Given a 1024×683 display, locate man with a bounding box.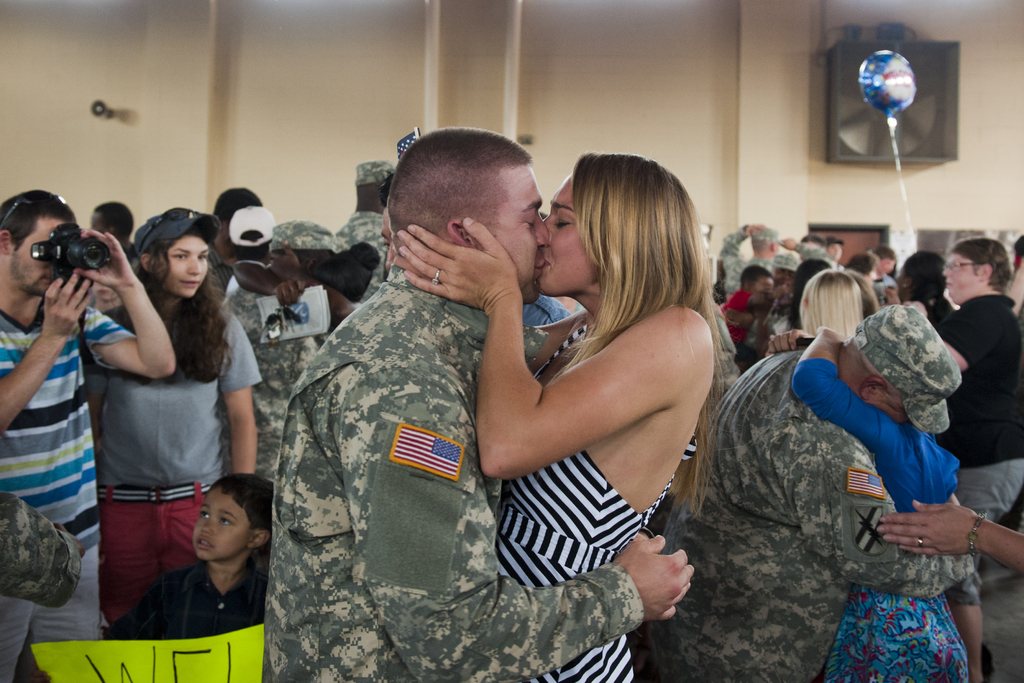
Located: 0, 190, 175, 682.
